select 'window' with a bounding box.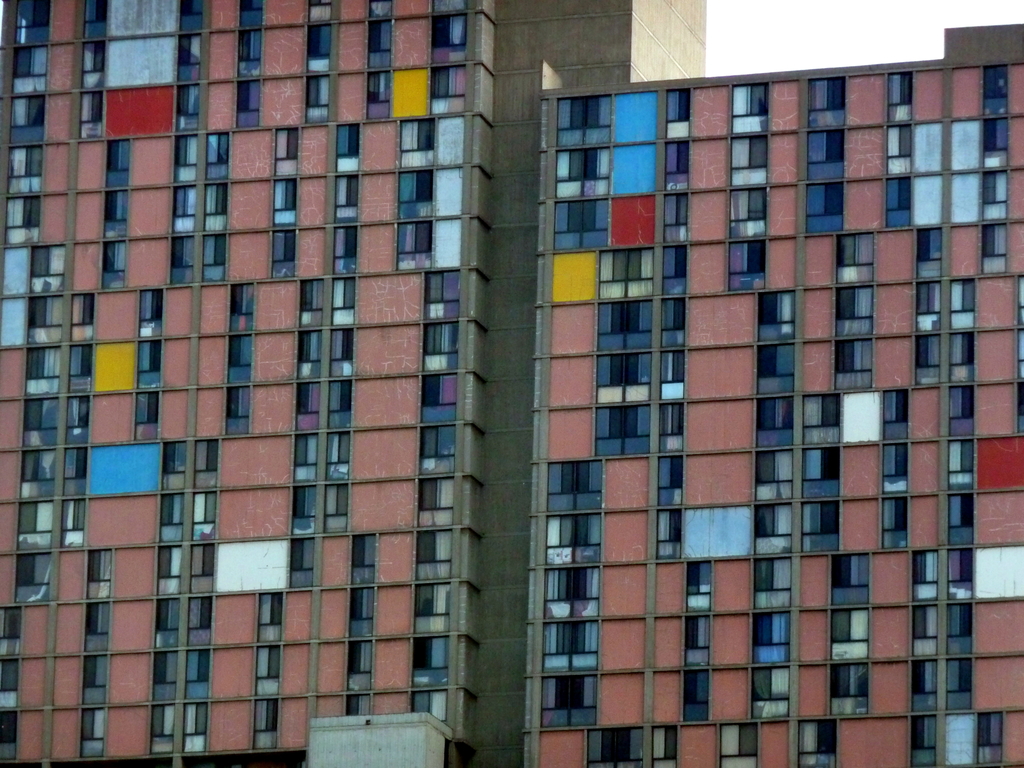
x1=194 y1=494 x2=220 y2=542.
